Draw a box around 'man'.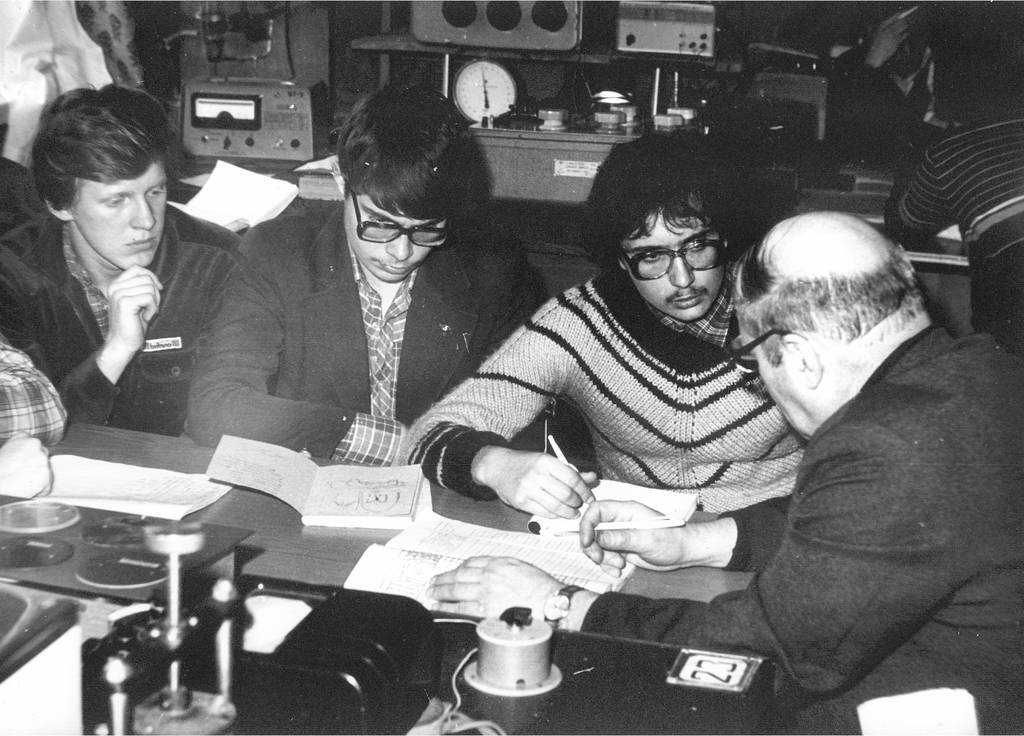
<box>421,205,1023,735</box>.
